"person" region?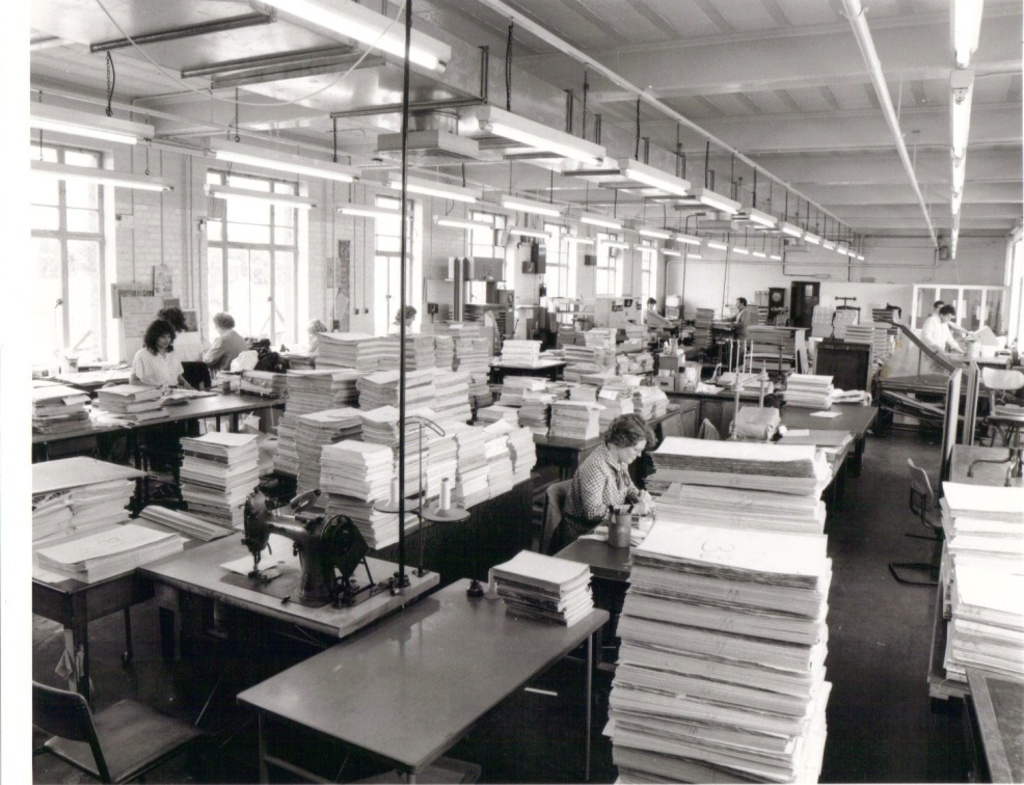
127/322/195/476
